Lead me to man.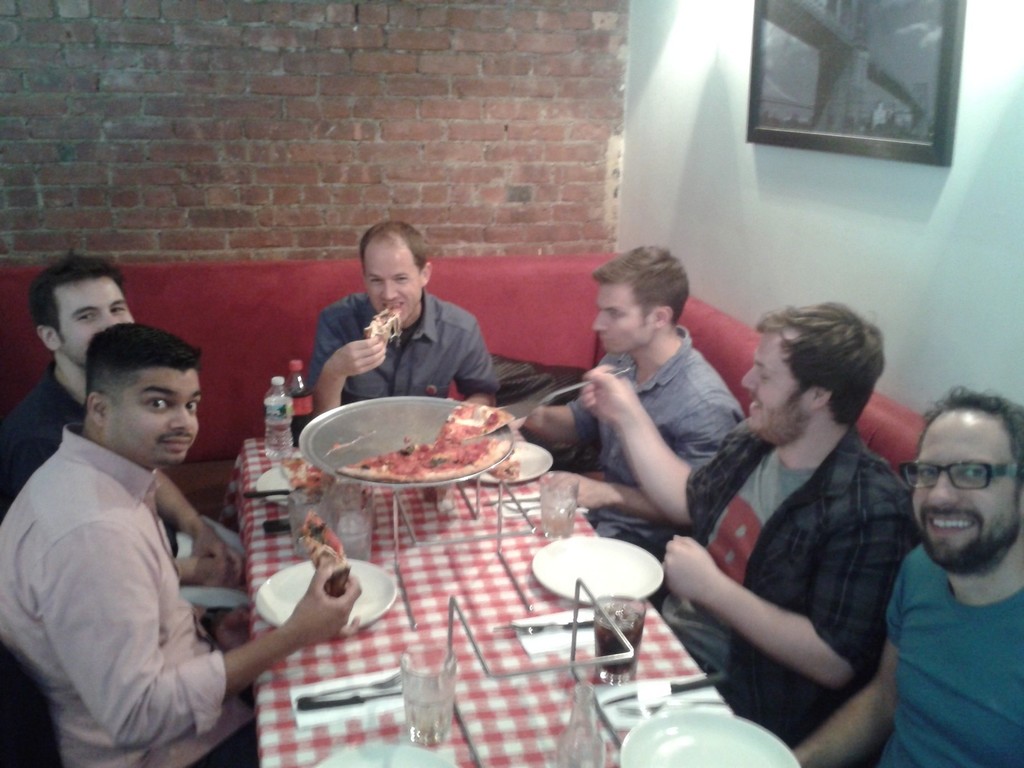
Lead to Rect(0, 323, 364, 767).
